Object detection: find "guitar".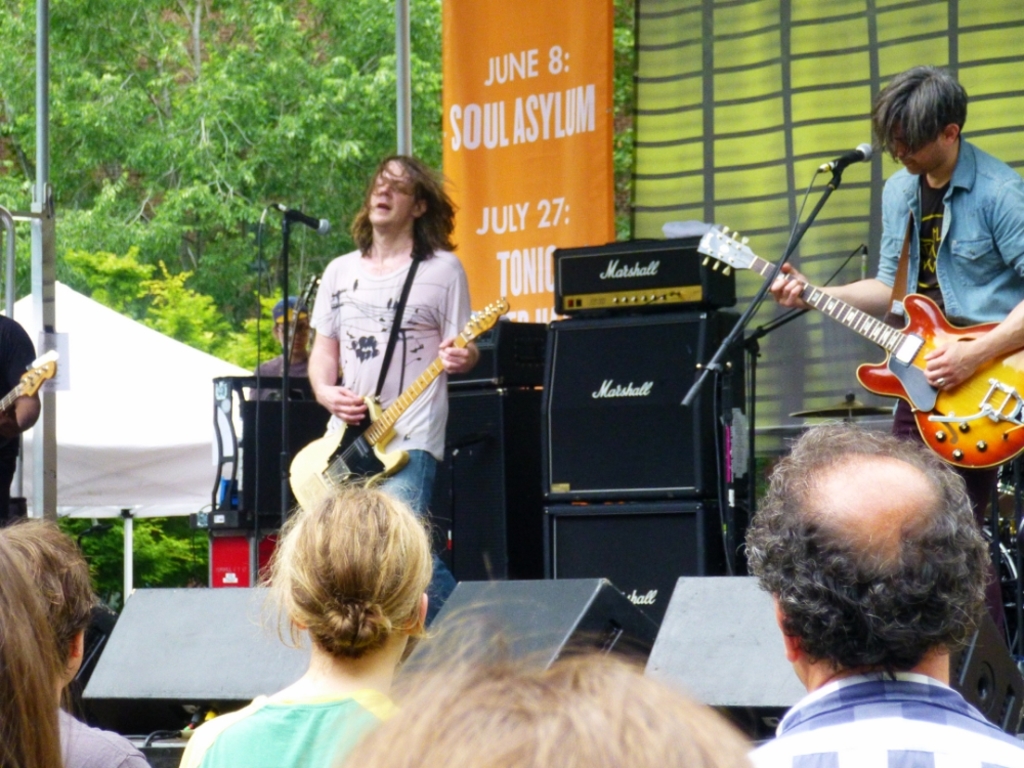
bbox(293, 292, 514, 517).
